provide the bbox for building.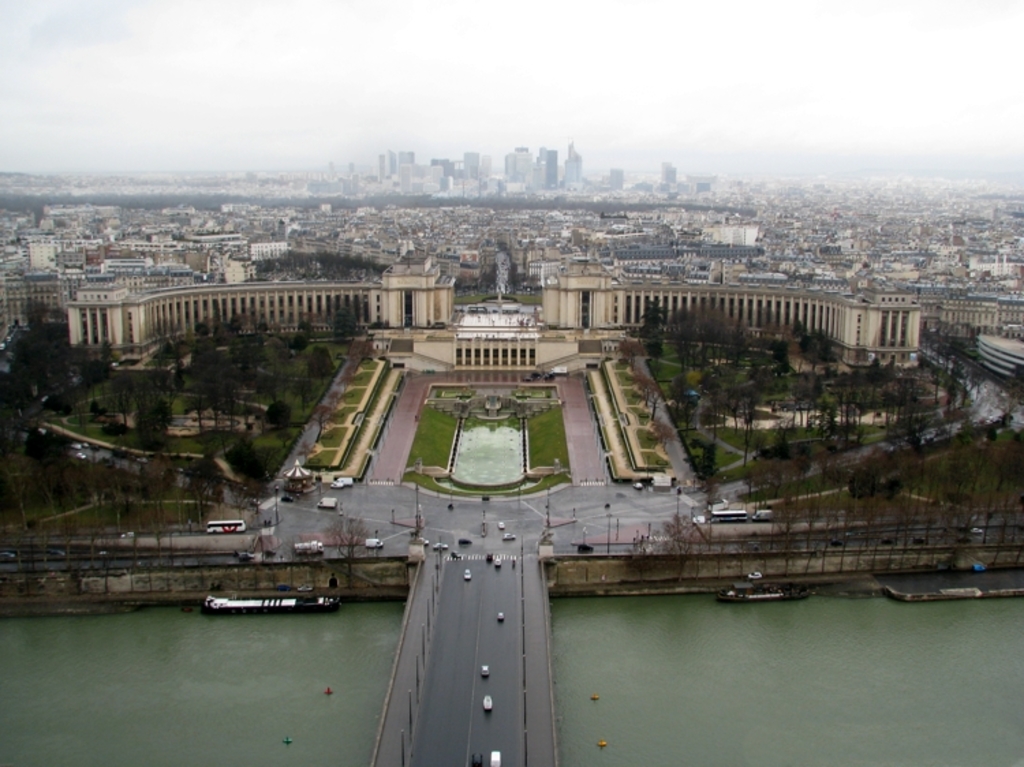
bbox=[539, 257, 922, 374].
